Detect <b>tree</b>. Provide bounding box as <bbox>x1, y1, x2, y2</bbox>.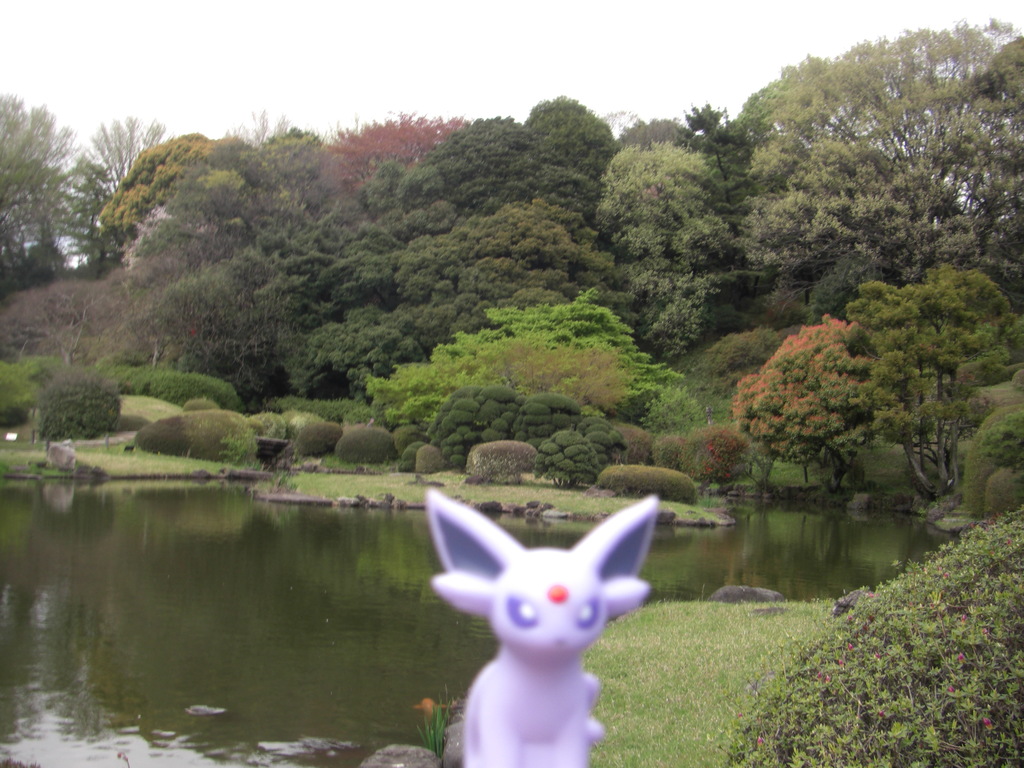
<bbox>96, 138, 221, 246</bbox>.
